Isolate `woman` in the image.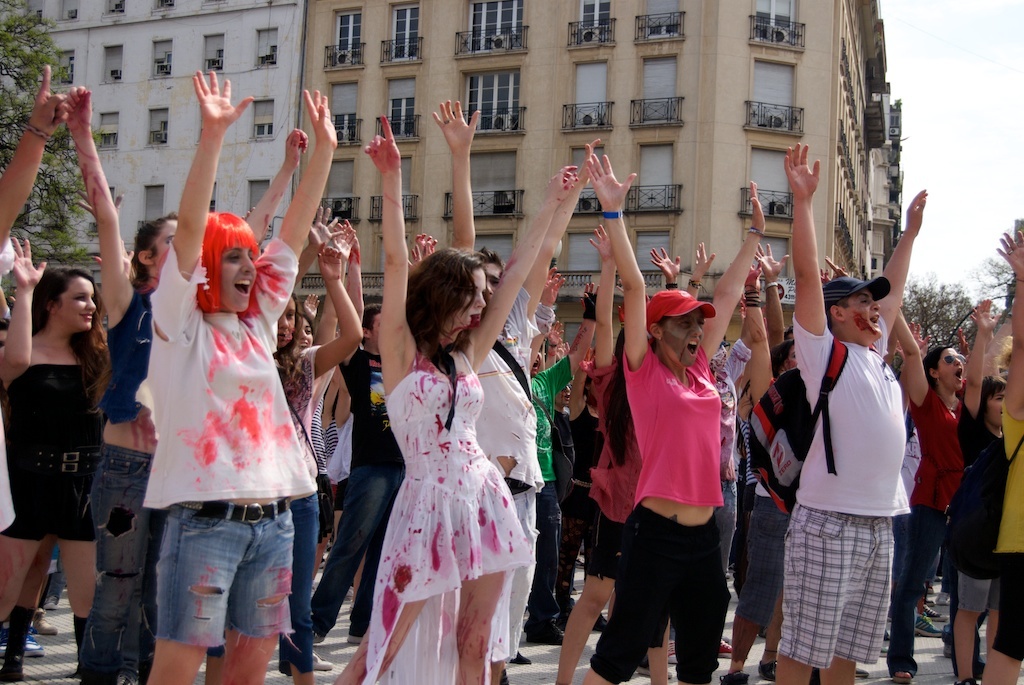
Isolated region: detection(579, 152, 764, 684).
